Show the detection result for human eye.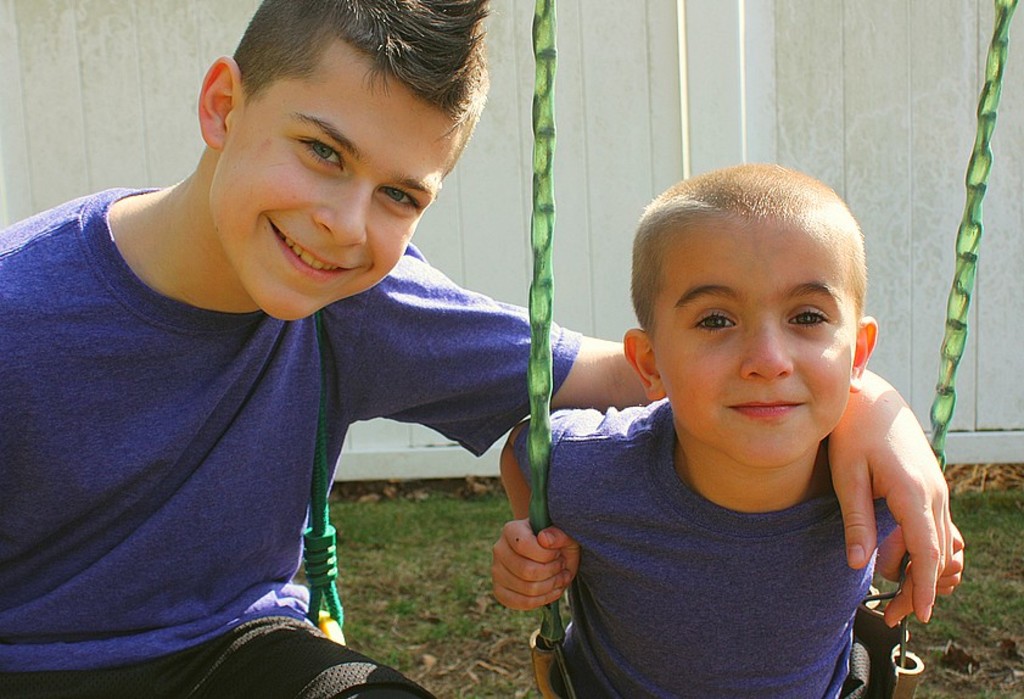
select_region(694, 304, 738, 334).
